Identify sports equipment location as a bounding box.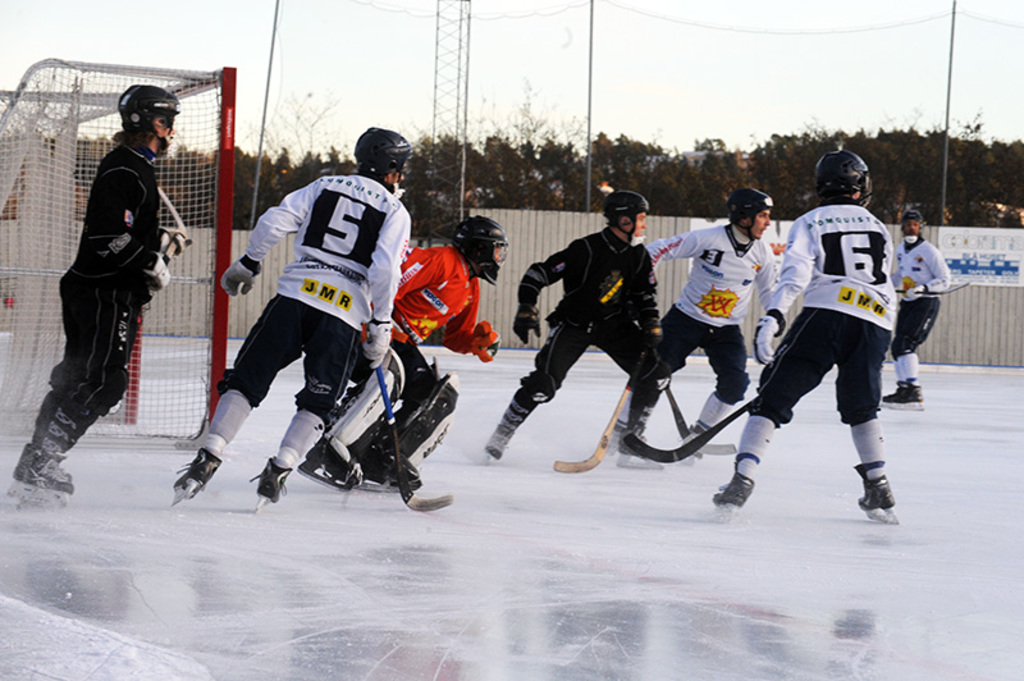
842, 419, 905, 518.
